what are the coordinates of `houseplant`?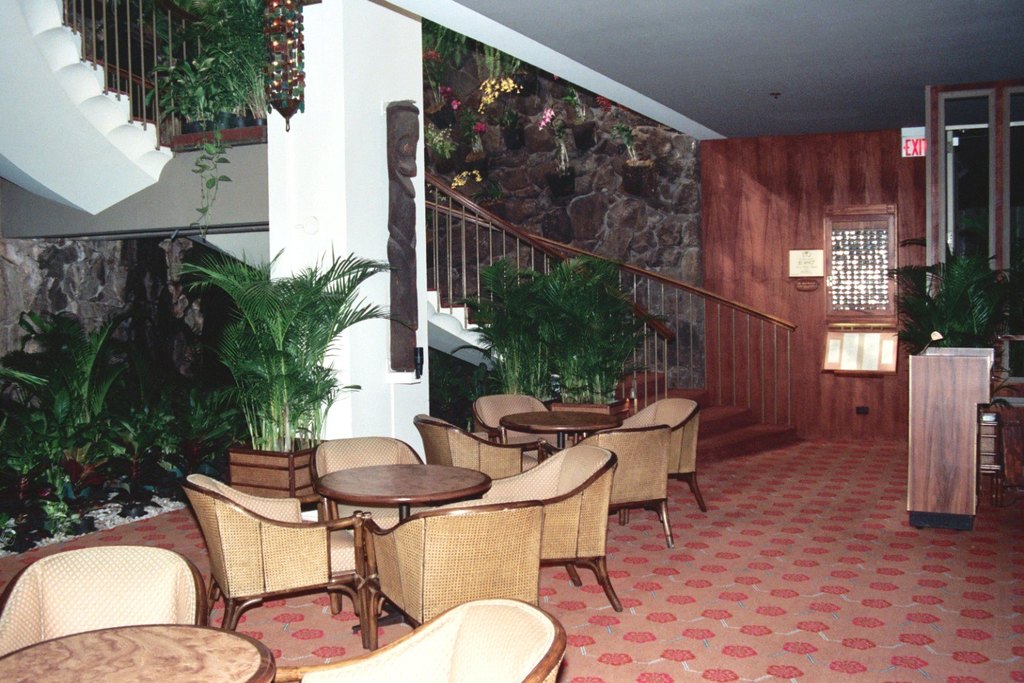
crop(423, 122, 456, 176).
